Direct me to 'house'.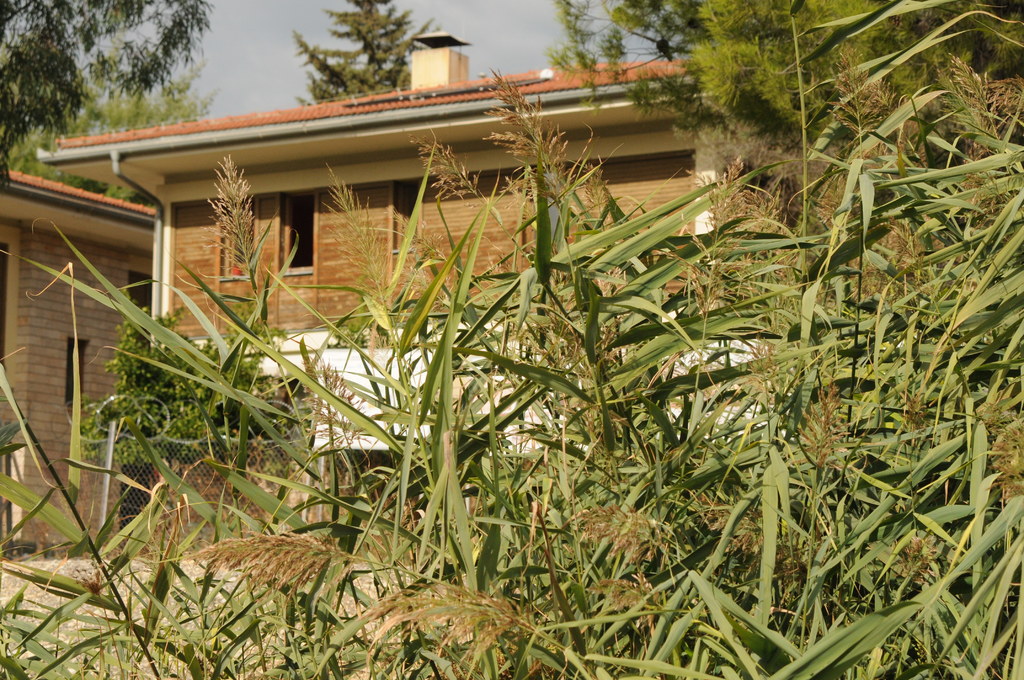
Direction: 28, 28, 791, 554.
